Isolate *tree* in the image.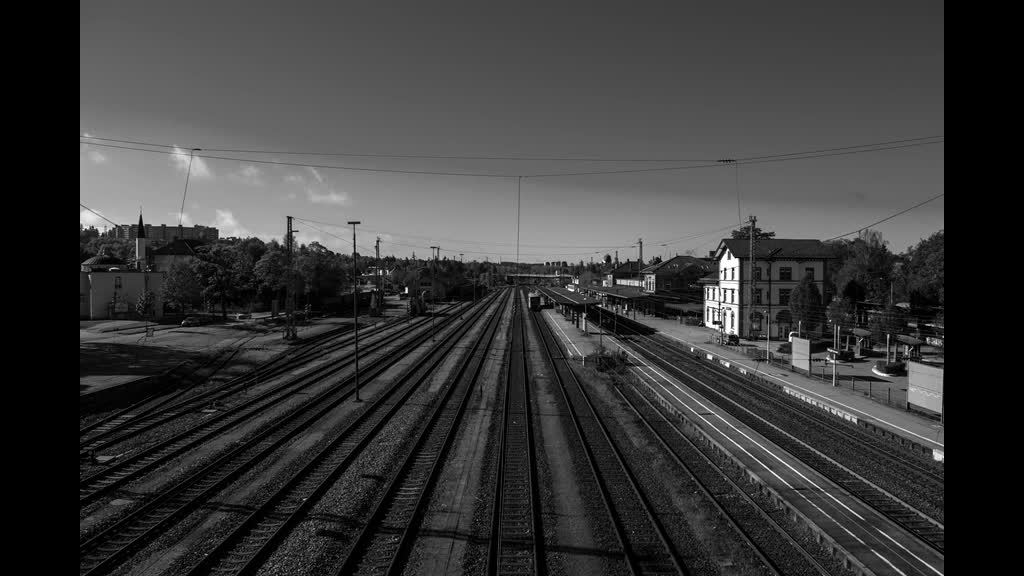
Isolated region: rect(785, 272, 825, 341).
